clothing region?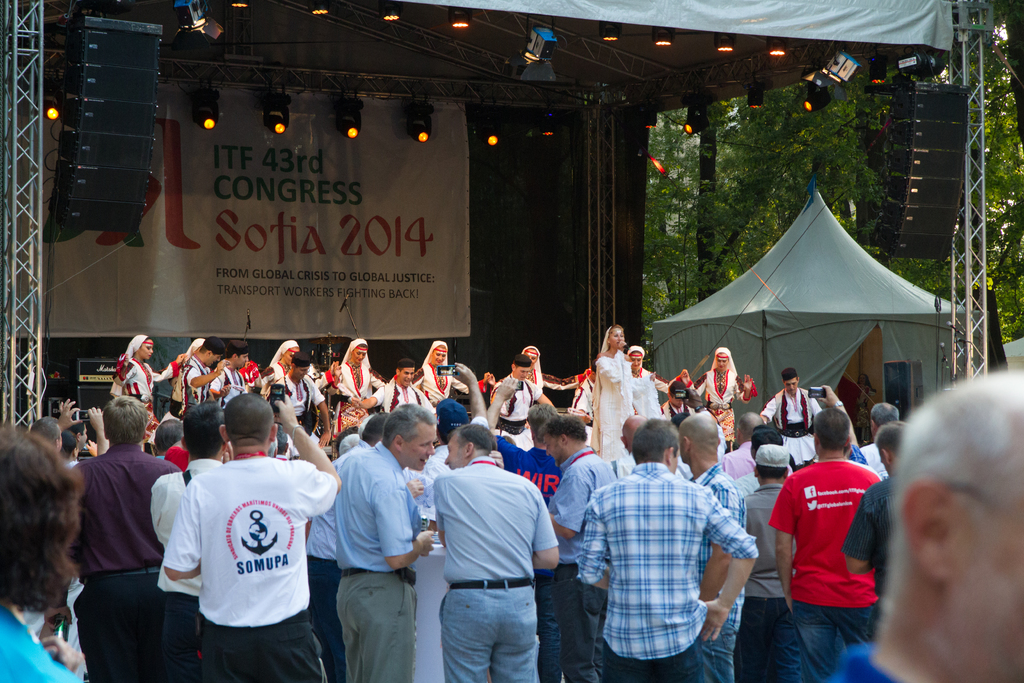
[851, 378, 874, 434]
